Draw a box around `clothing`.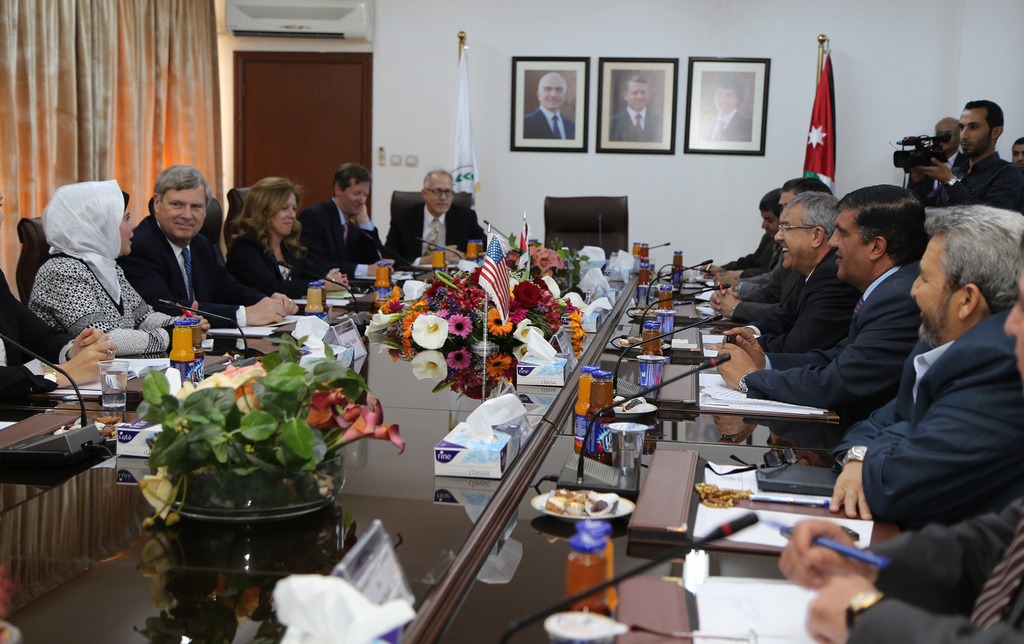
<box>623,109,668,144</box>.
